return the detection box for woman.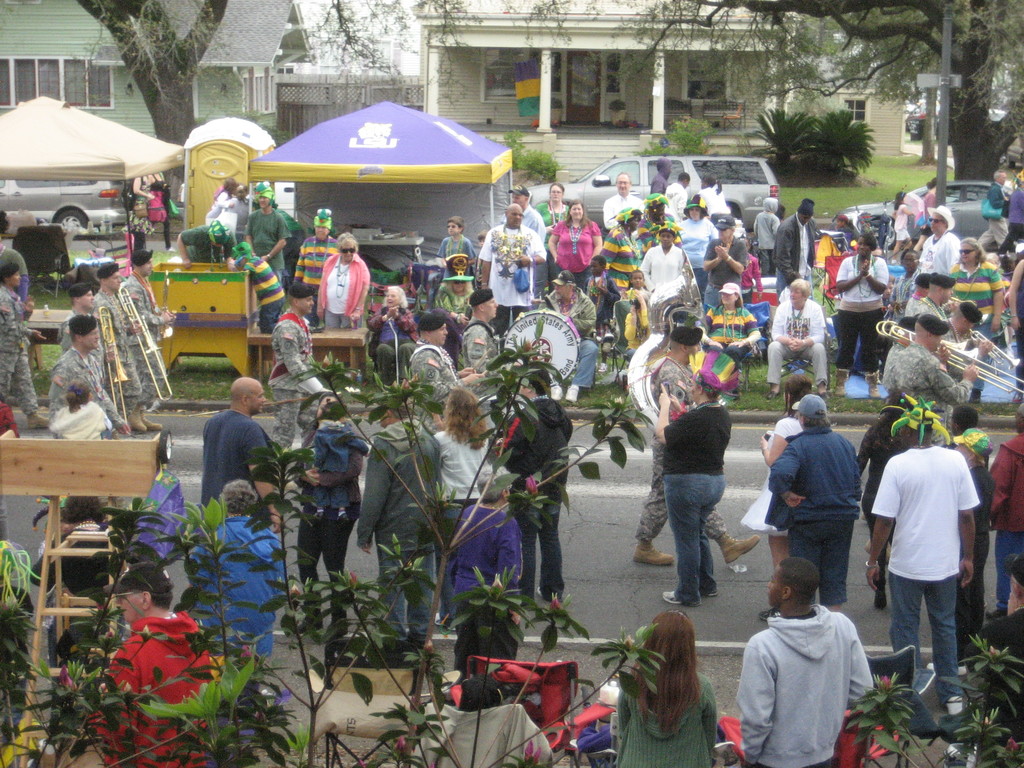
(left=546, top=200, right=605, bottom=290).
